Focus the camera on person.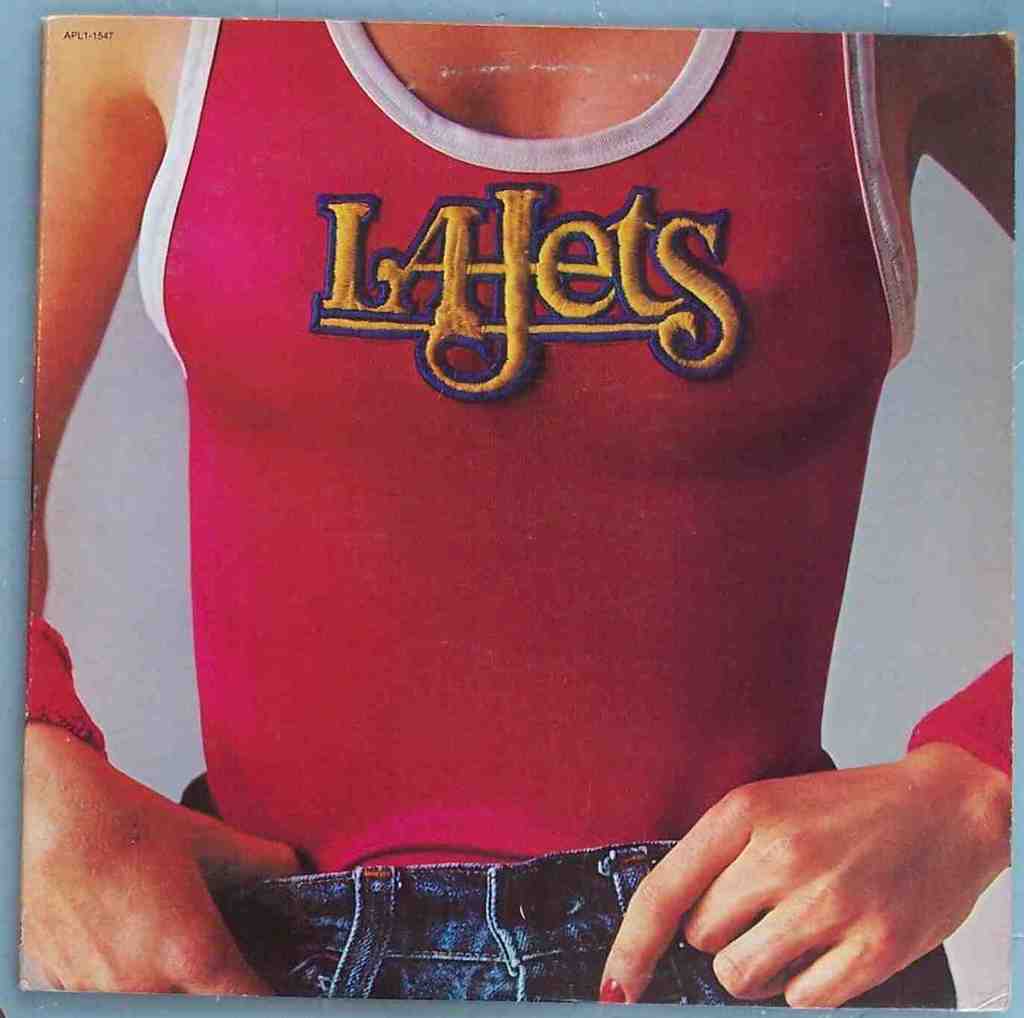
Focus region: bbox=(16, 22, 1014, 1017).
